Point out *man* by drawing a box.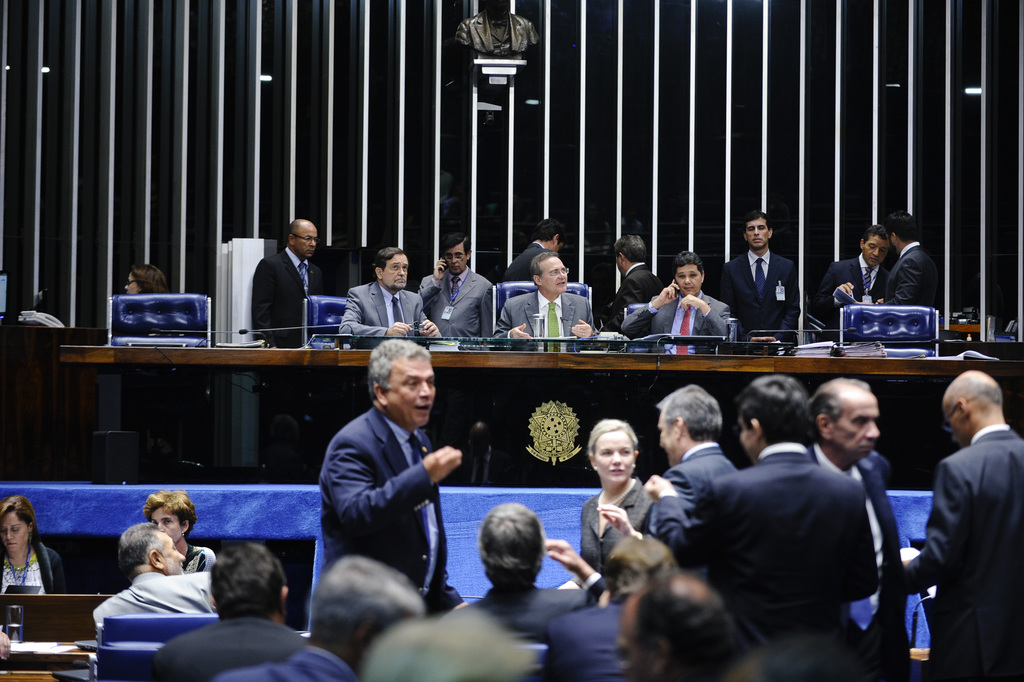
725, 202, 804, 343.
